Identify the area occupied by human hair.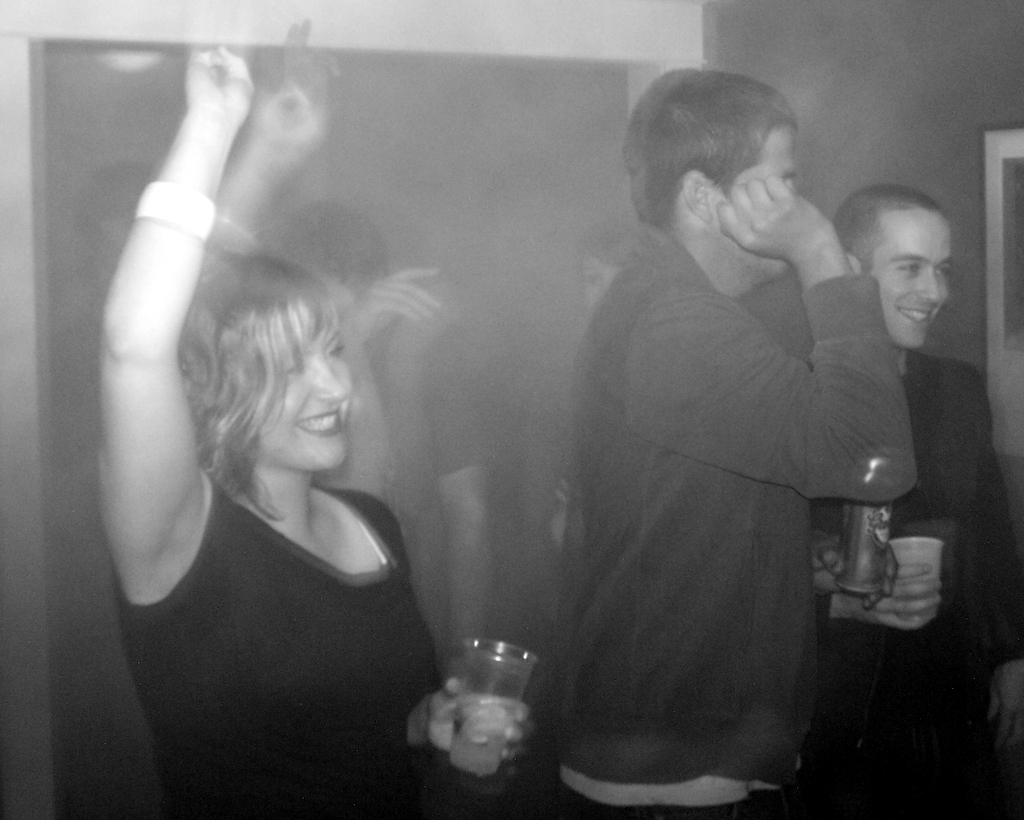
Area: [169,254,353,520].
